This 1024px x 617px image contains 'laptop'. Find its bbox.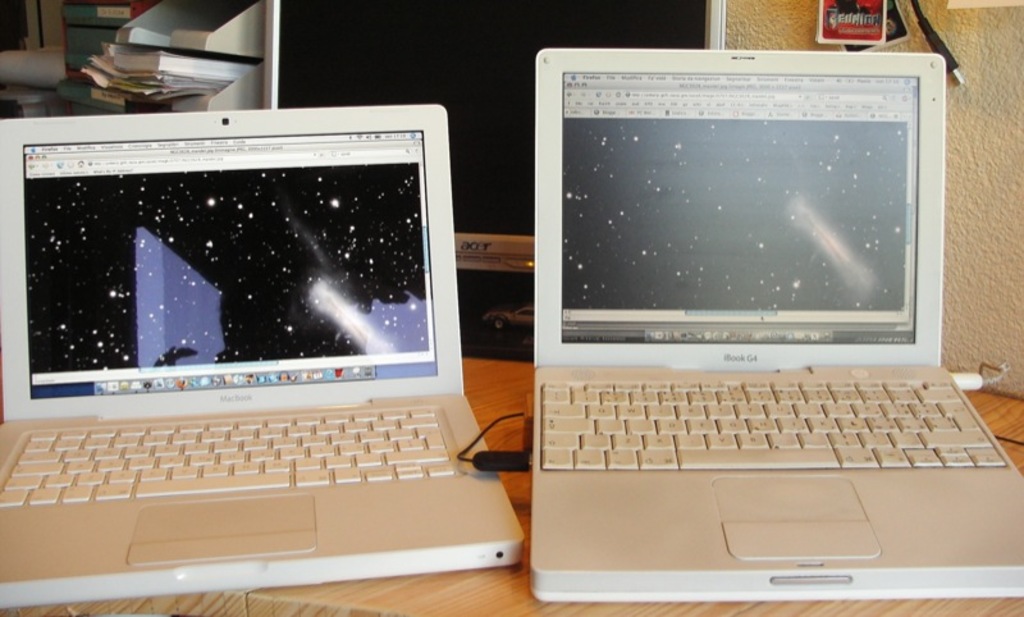
locate(0, 100, 527, 613).
